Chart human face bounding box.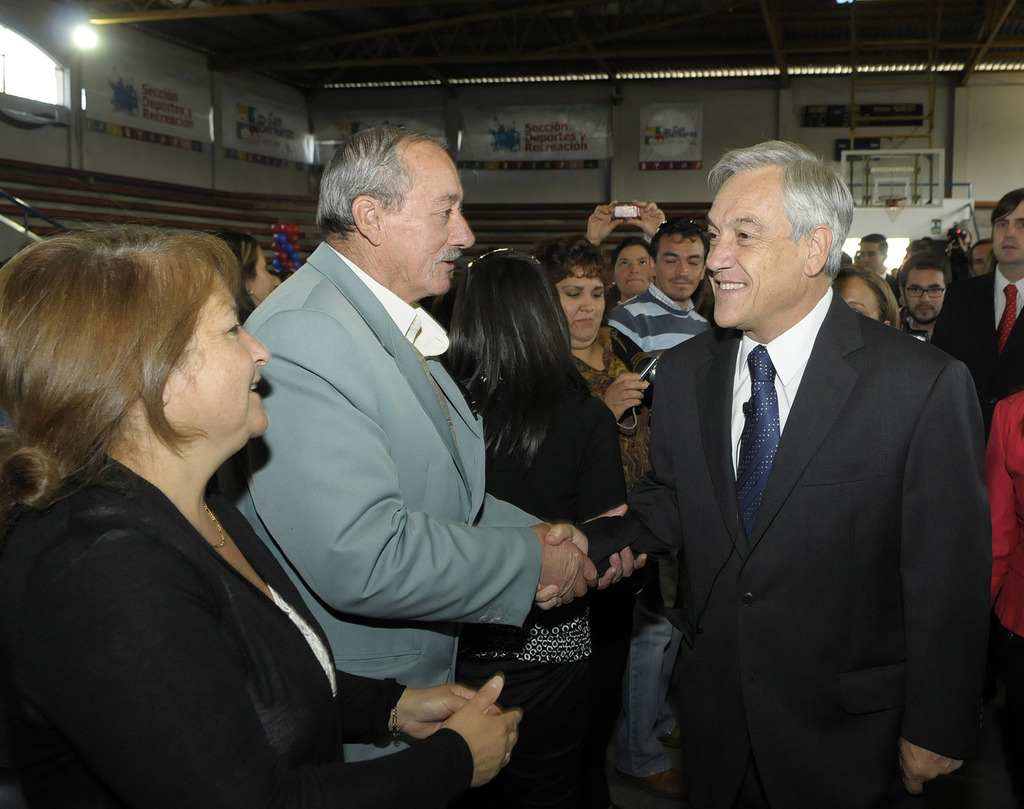
Charted: [611,246,653,292].
